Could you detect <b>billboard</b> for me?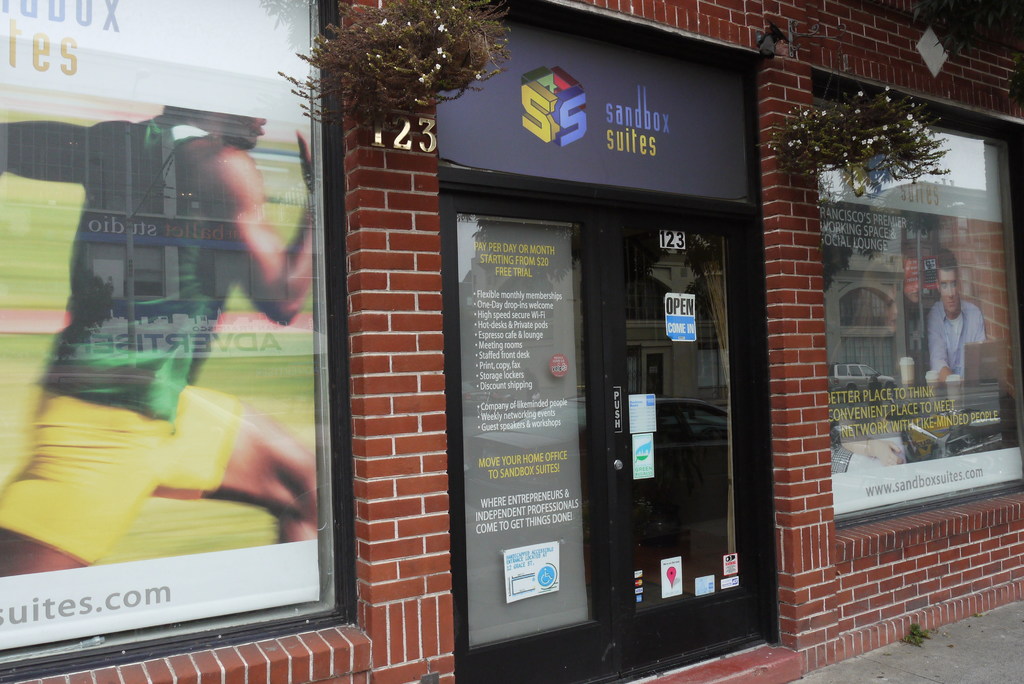
Detection result: [0,0,322,619].
